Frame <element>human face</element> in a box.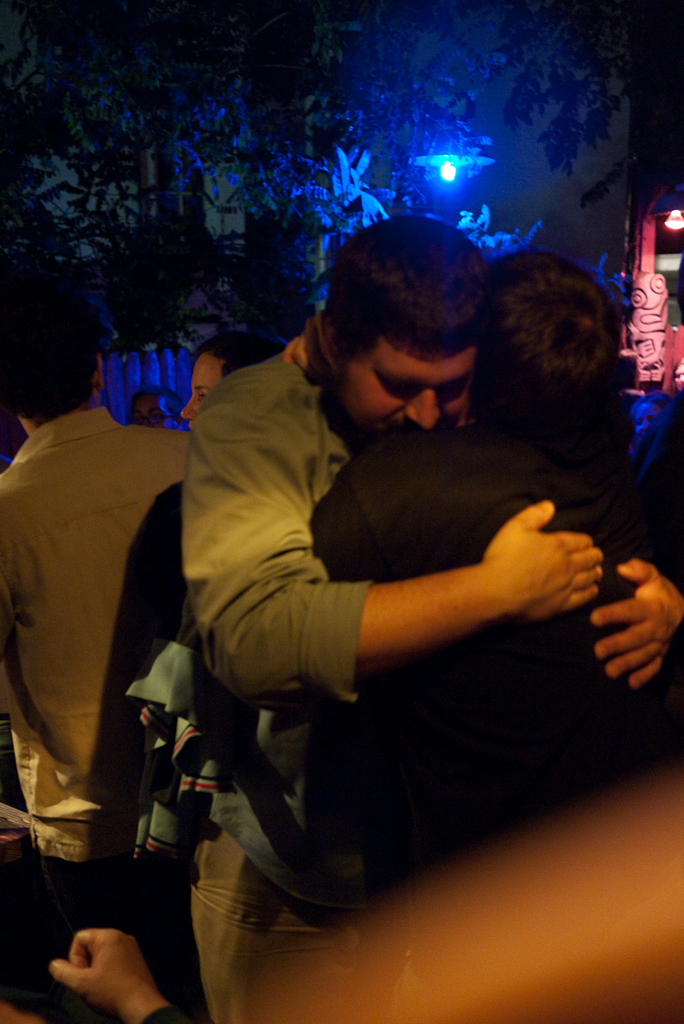
box(181, 351, 227, 436).
